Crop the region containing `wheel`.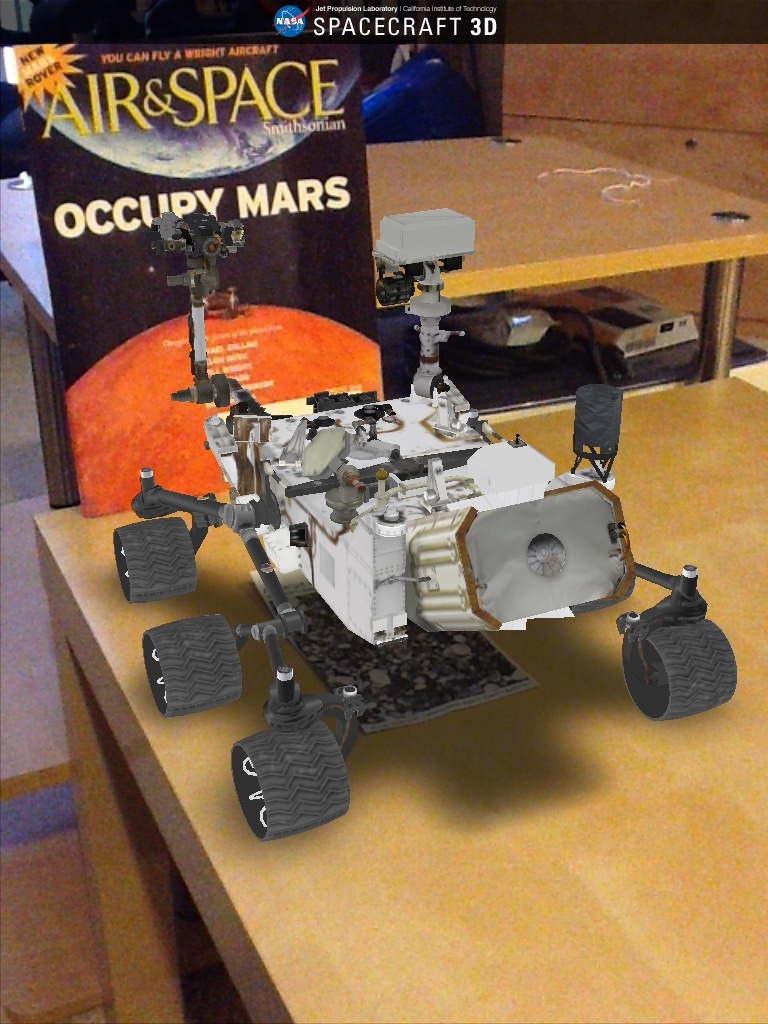
Crop region: pyautogui.locateOnScreen(228, 709, 356, 840).
